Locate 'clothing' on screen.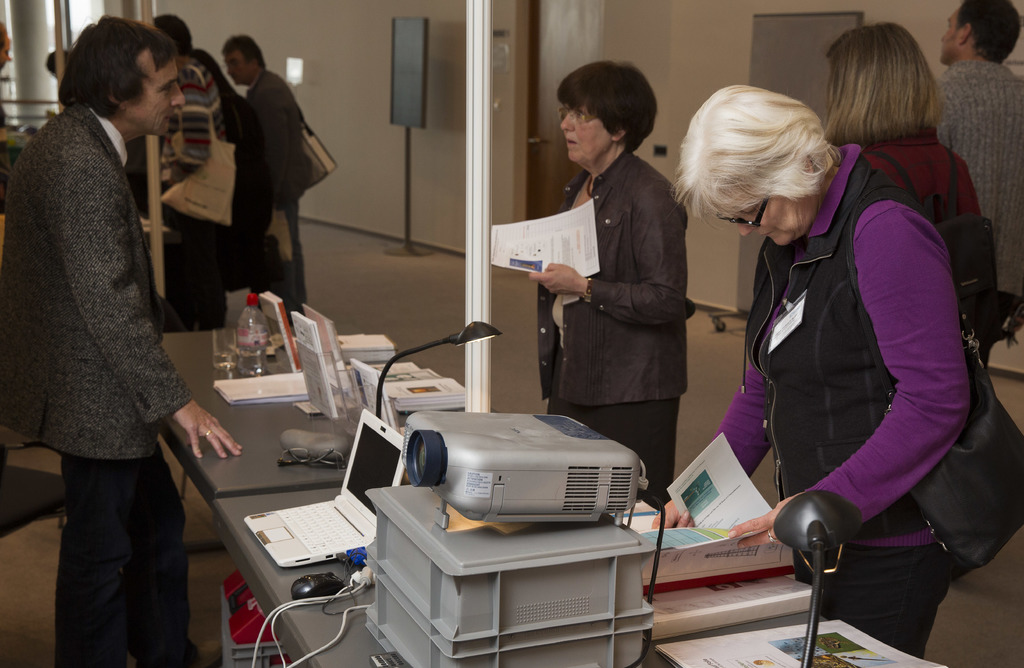
On screen at detection(931, 59, 1023, 369).
